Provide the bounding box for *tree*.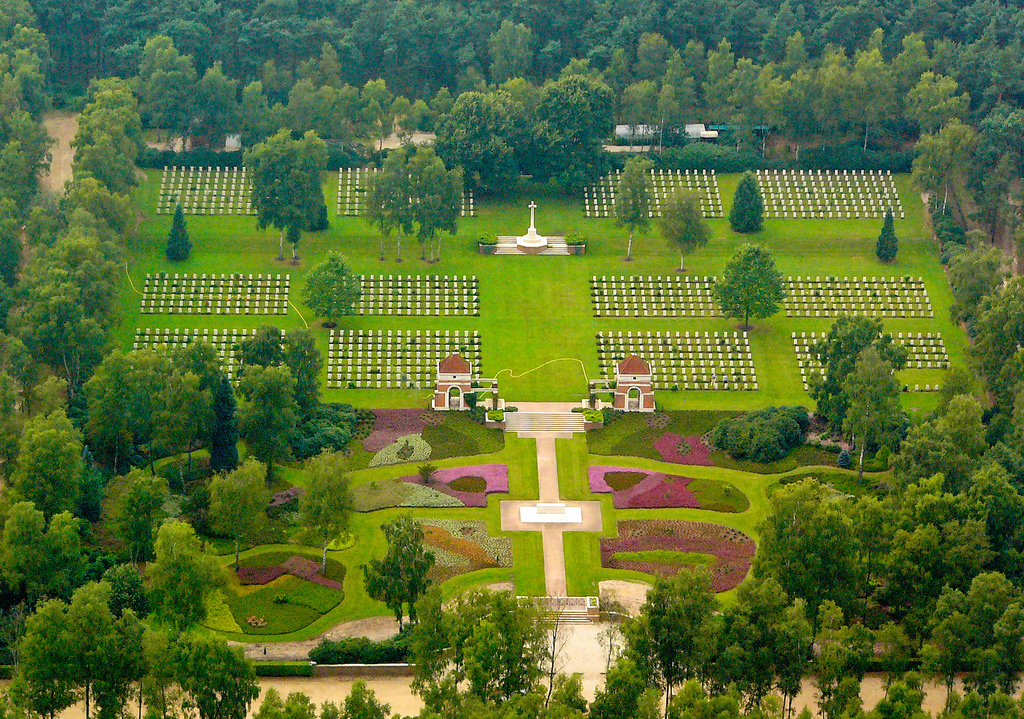
box(409, 143, 460, 263).
